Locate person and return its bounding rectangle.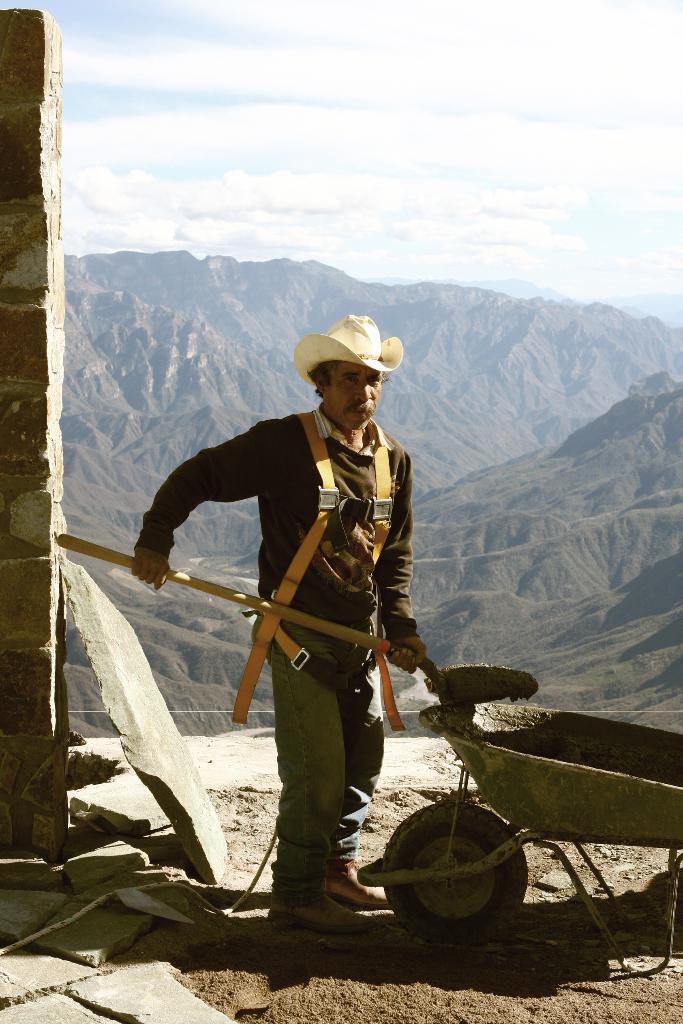
detection(166, 318, 434, 872).
